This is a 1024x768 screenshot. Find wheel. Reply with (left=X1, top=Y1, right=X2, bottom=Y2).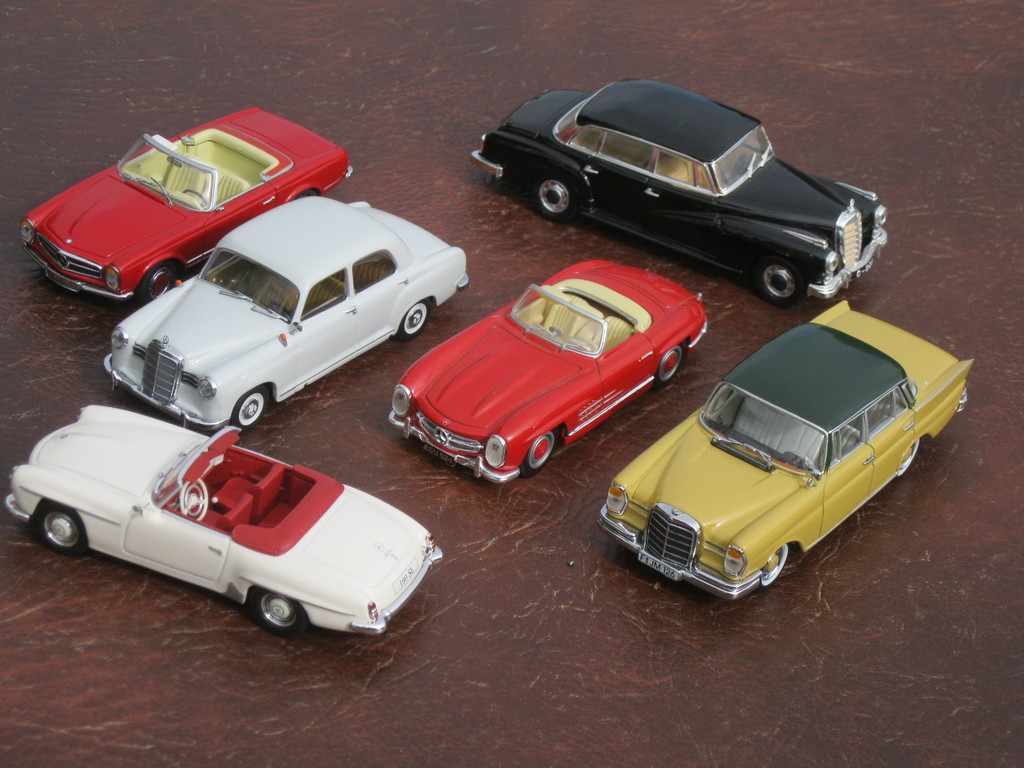
(left=181, top=480, right=209, bottom=521).
